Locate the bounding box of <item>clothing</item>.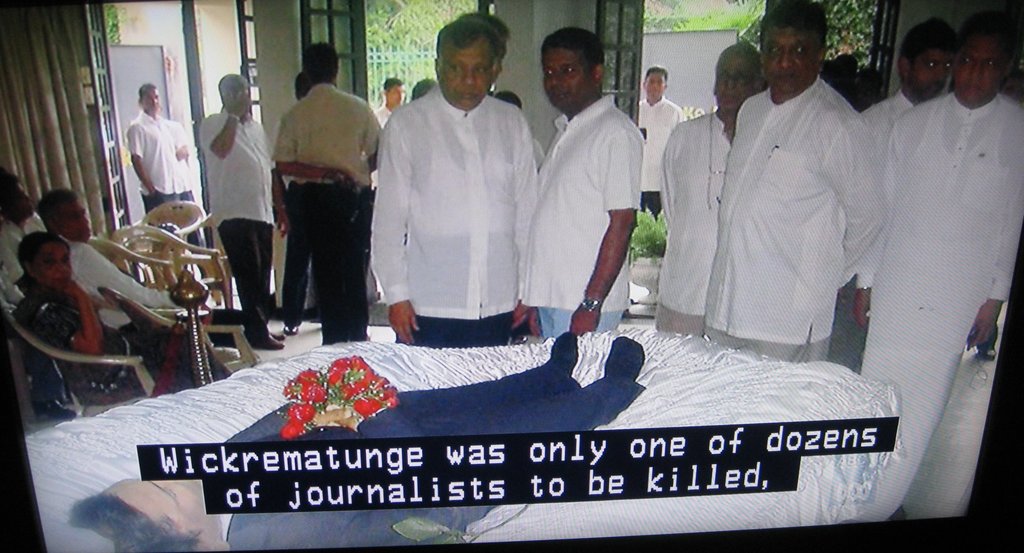
Bounding box: (269,104,313,325).
